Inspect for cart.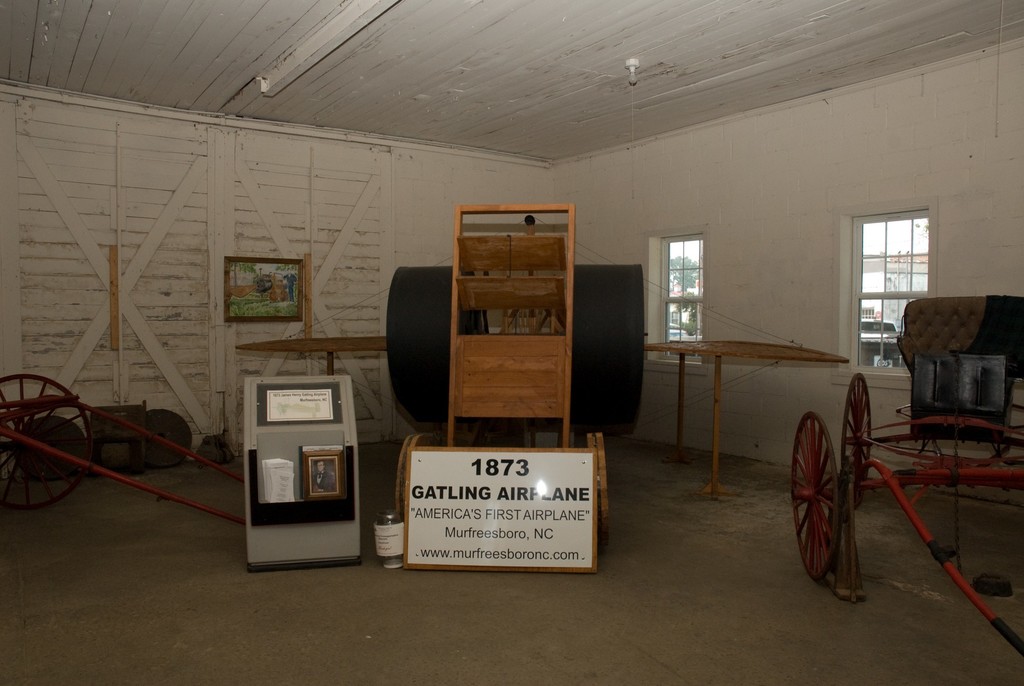
Inspection: <box>0,374,246,525</box>.
